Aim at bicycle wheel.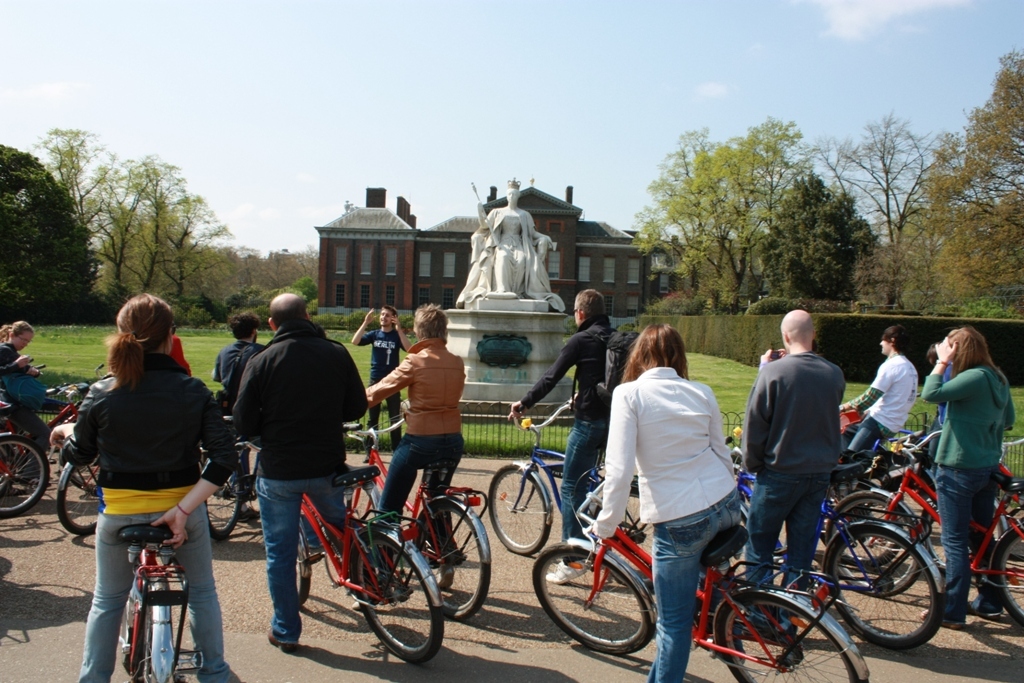
Aimed at 530/541/664/661.
